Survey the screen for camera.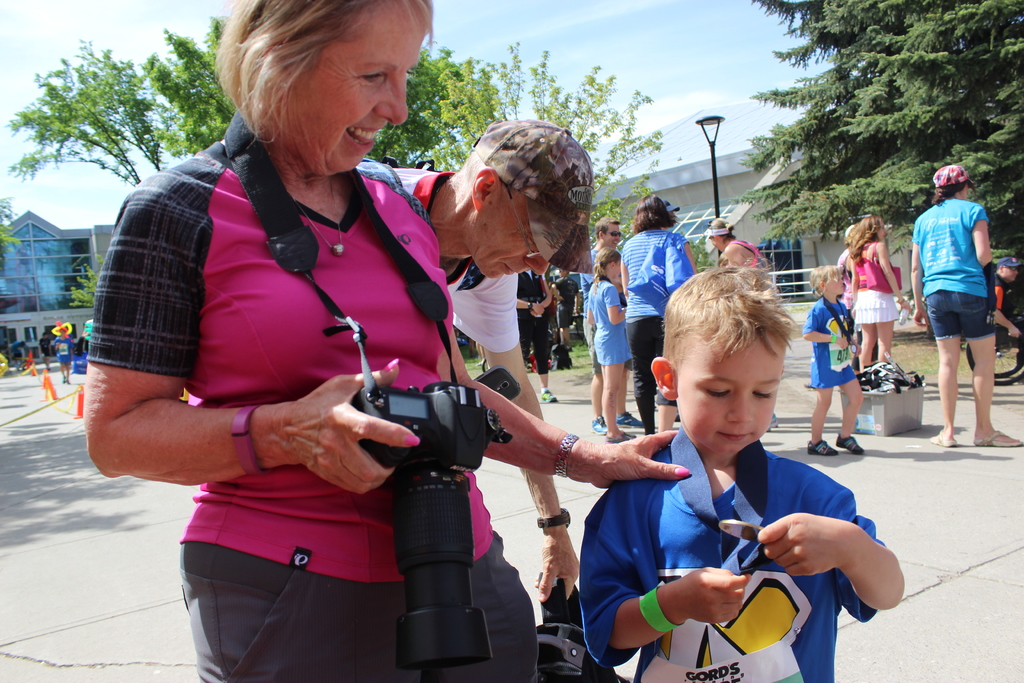
Survey found: <bbox>532, 564, 636, 682</bbox>.
